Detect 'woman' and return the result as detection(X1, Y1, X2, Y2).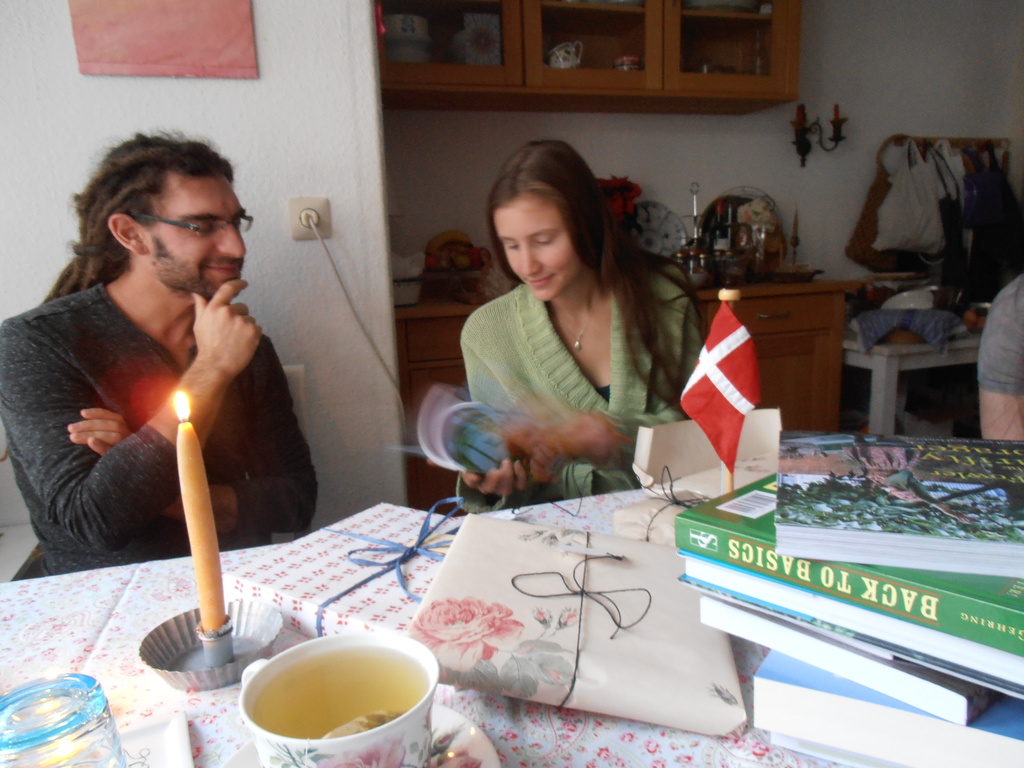
detection(433, 136, 712, 508).
